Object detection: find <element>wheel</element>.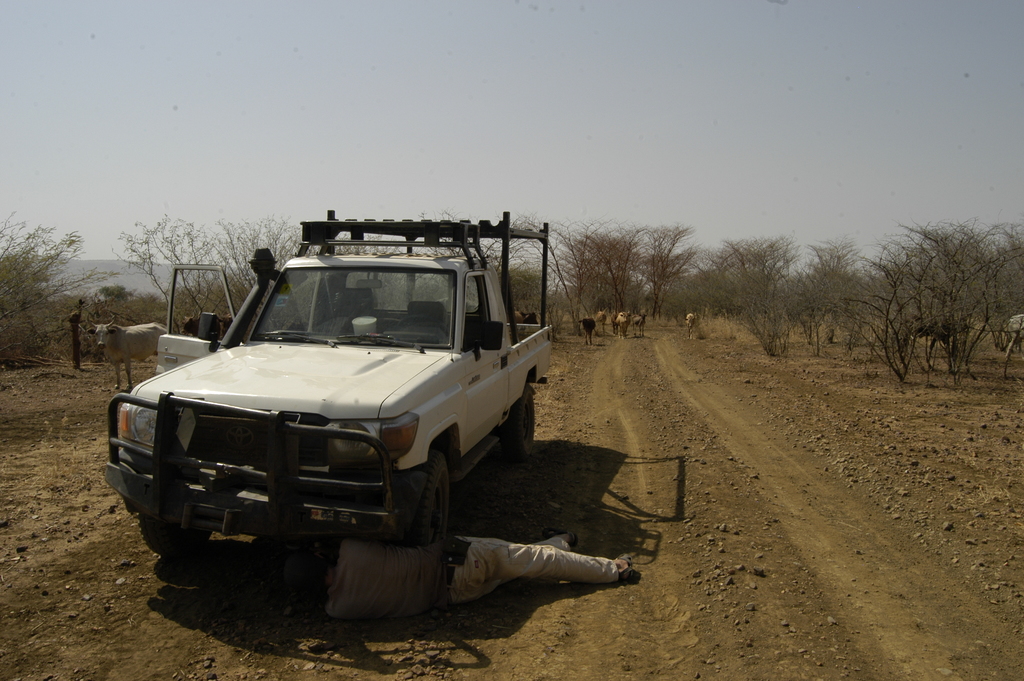
Rect(508, 391, 535, 453).
